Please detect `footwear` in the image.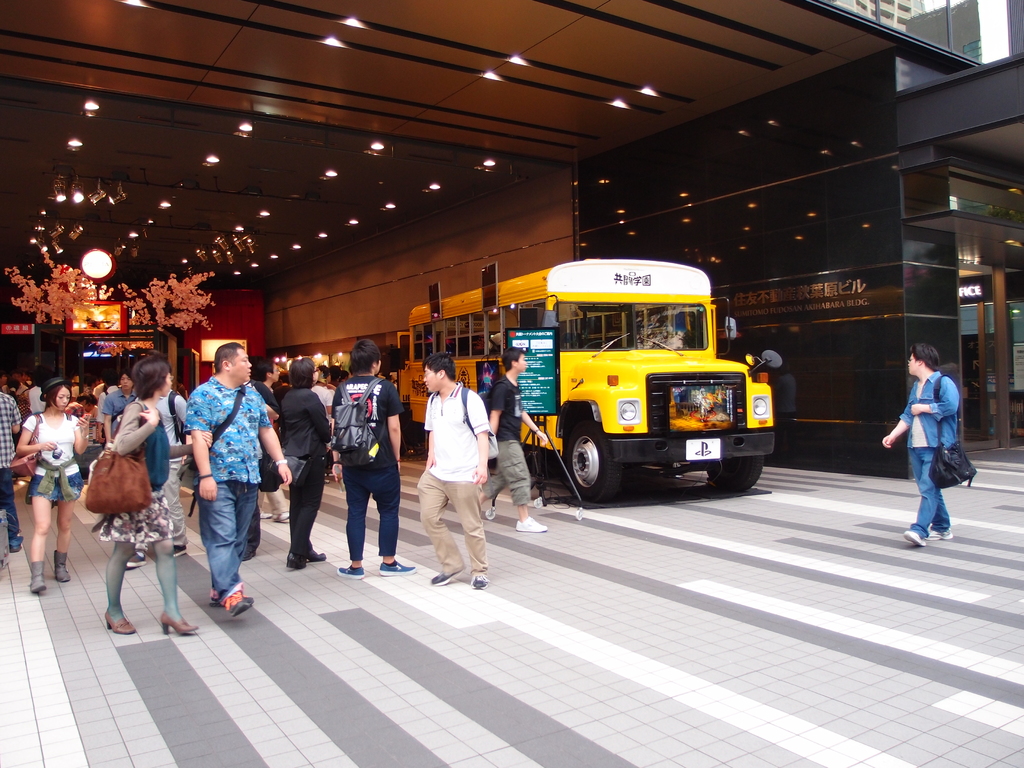
509 514 547 531.
